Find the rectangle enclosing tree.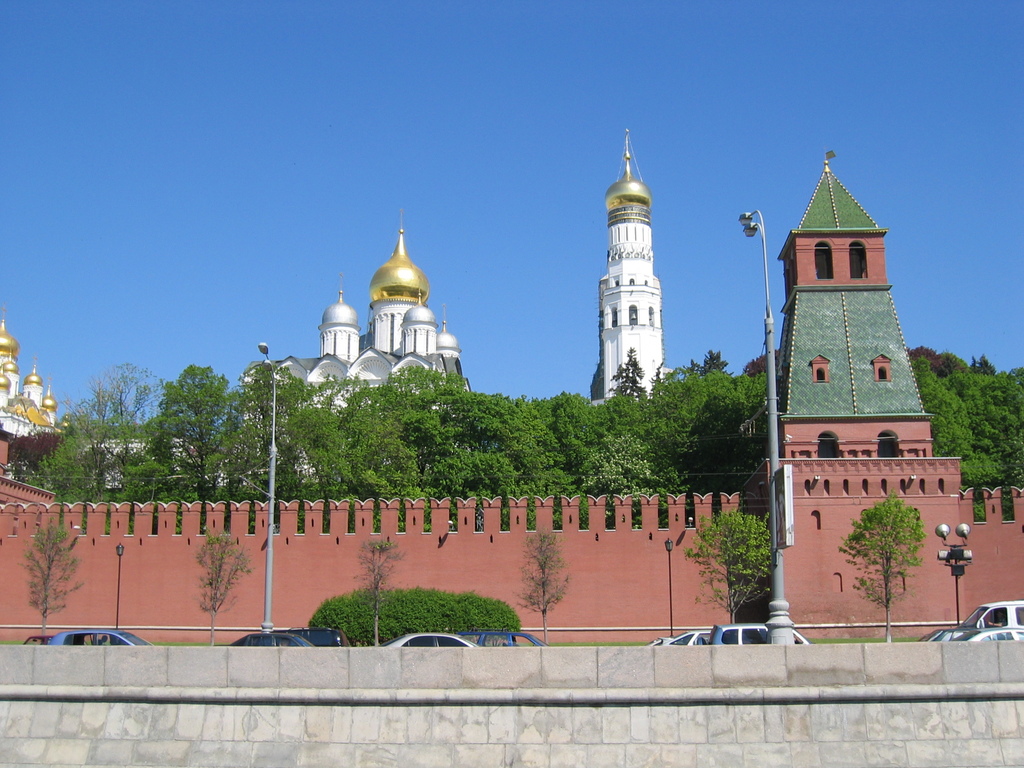
pyautogui.locateOnScreen(516, 531, 568, 646).
